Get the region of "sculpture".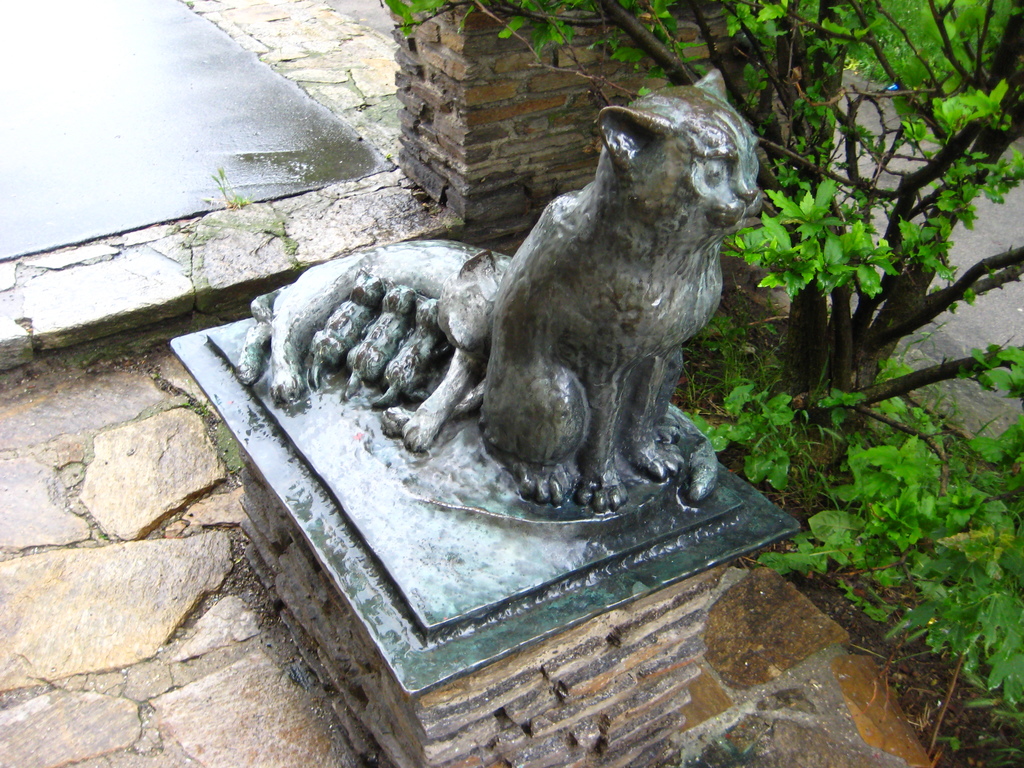
<region>250, 61, 801, 648</region>.
